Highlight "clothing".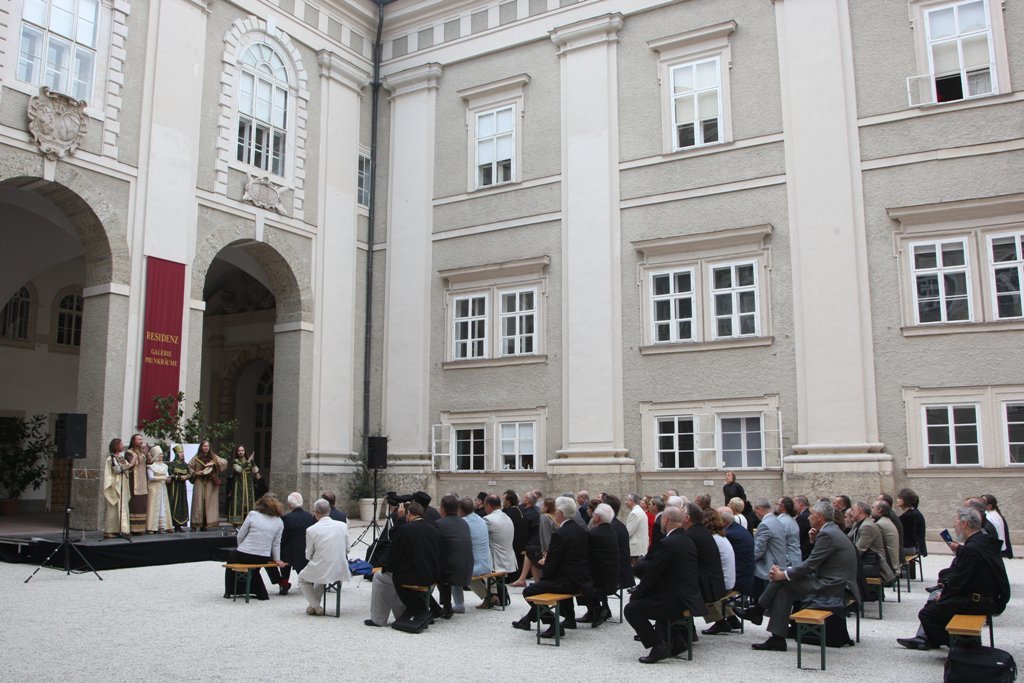
Highlighted region: pyautogui.locateOnScreen(483, 504, 517, 581).
